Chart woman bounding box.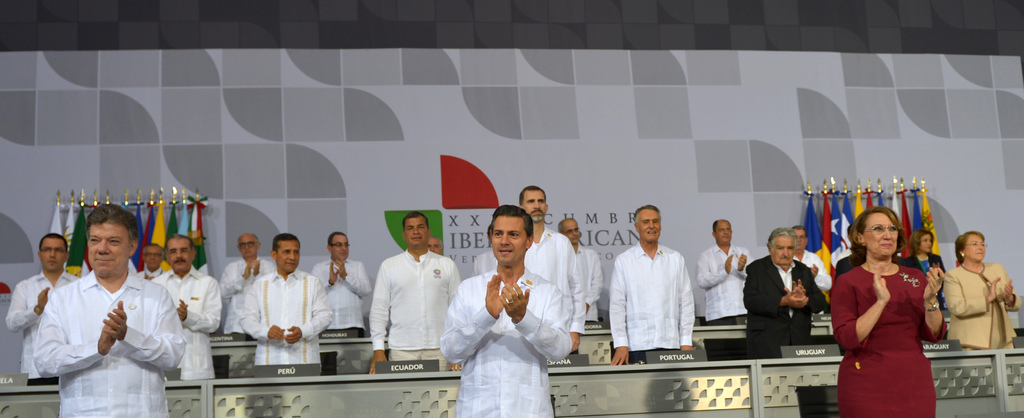
Charted: x1=830, y1=196, x2=948, y2=414.
